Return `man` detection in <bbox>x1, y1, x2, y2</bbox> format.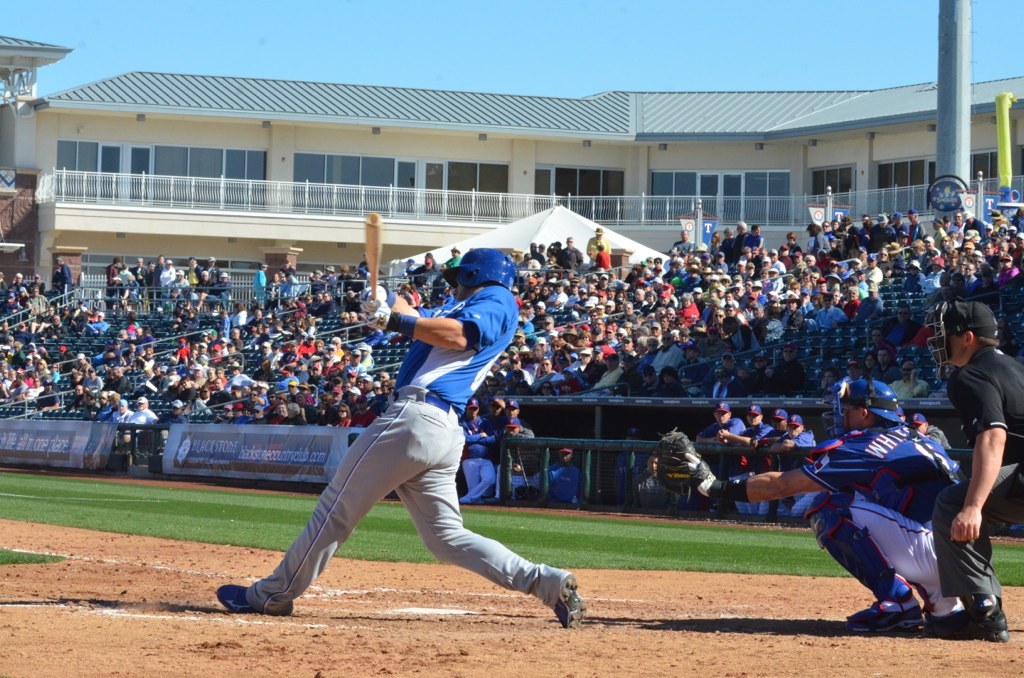
<bbox>733, 219, 747, 257</bbox>.
